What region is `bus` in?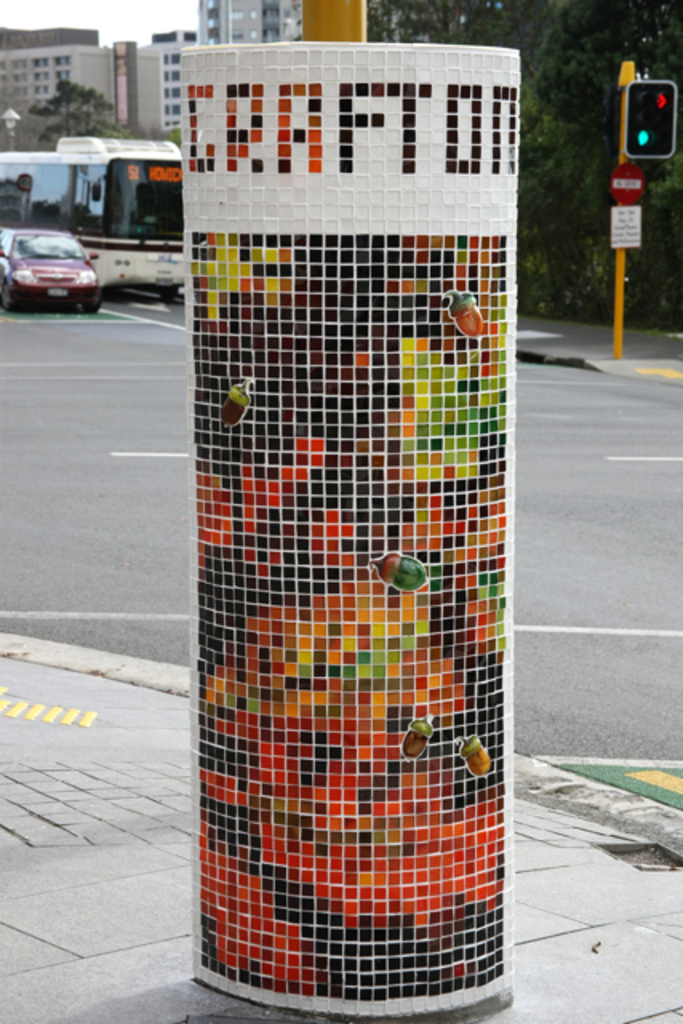
Rect(0, 133, 186, 286).
